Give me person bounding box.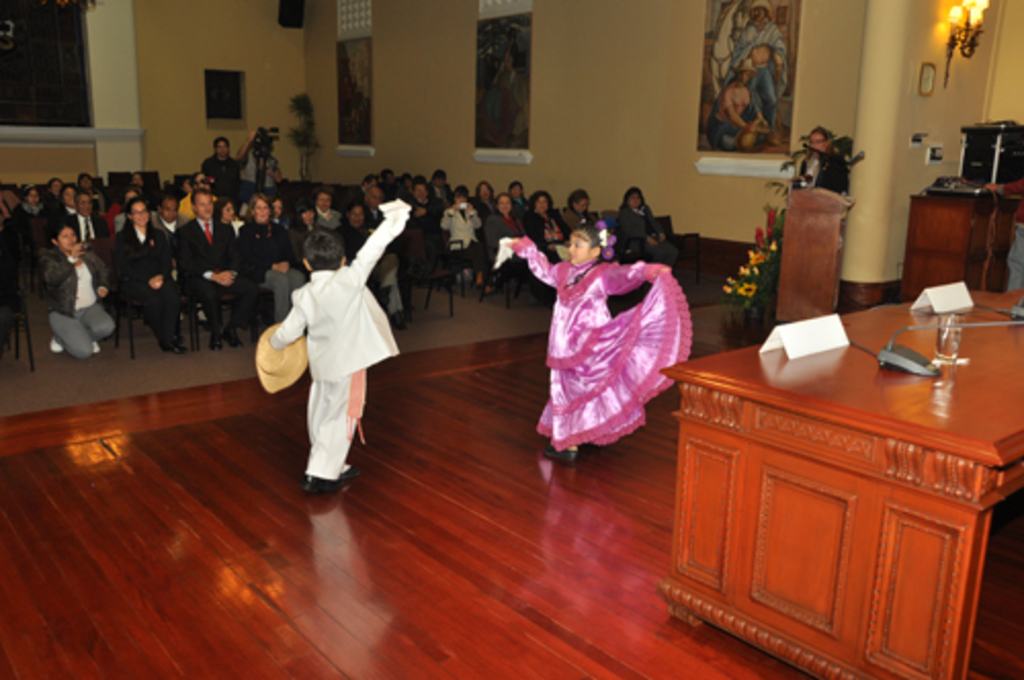
[left=332, top=203, right=403, bottom=326].
